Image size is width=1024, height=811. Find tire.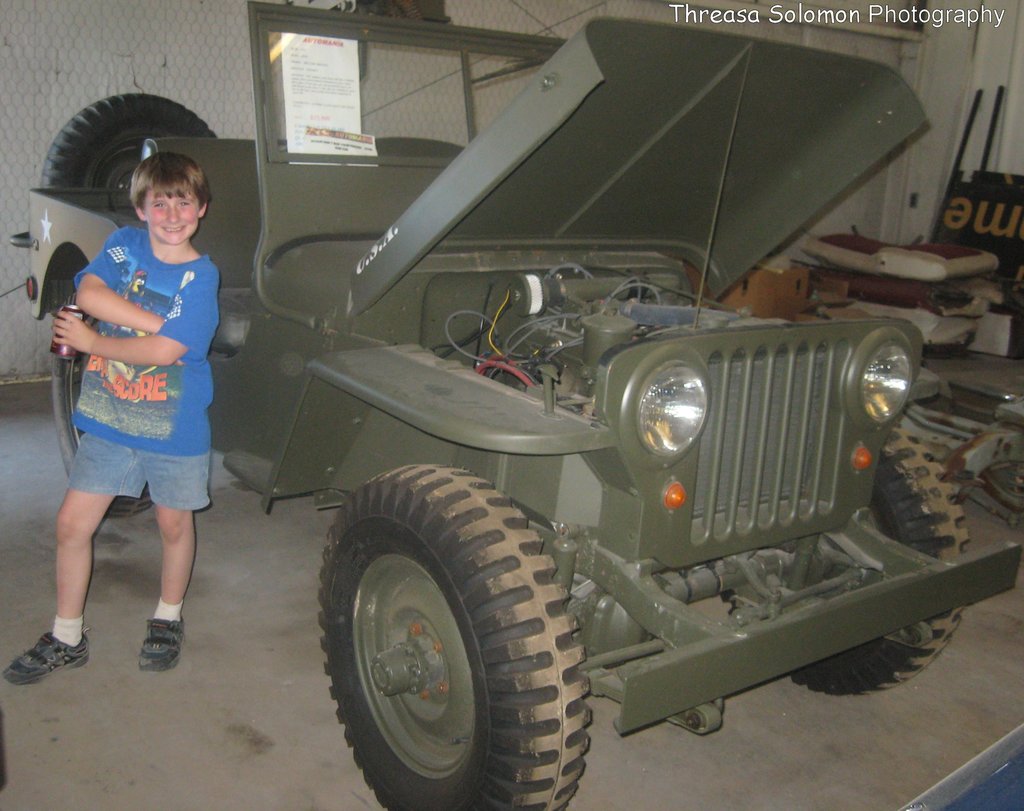
detection(319, 465, 595, 810).
